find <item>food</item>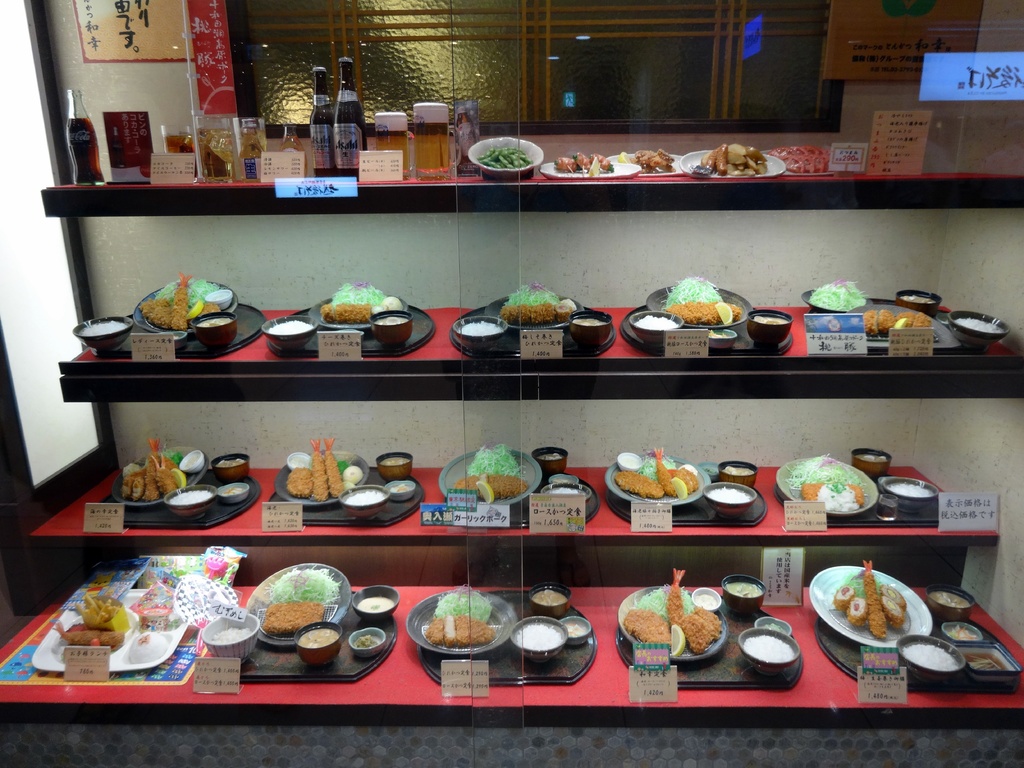
[x1=532, y1=587, x2=571, y2=609]
